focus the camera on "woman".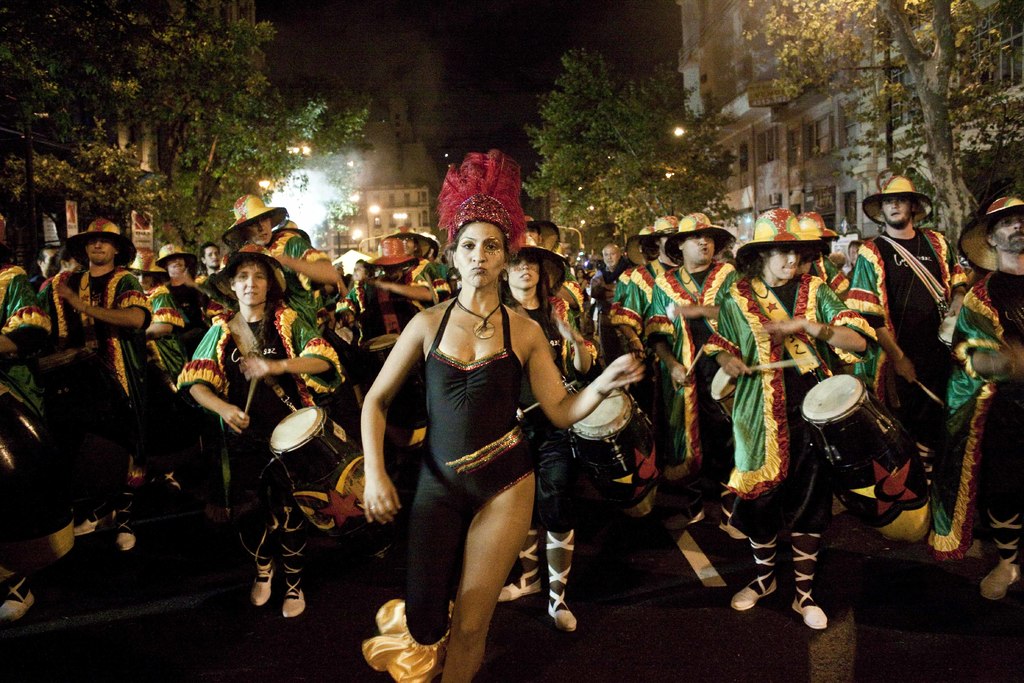
Focus region: 176/255/345/623.
